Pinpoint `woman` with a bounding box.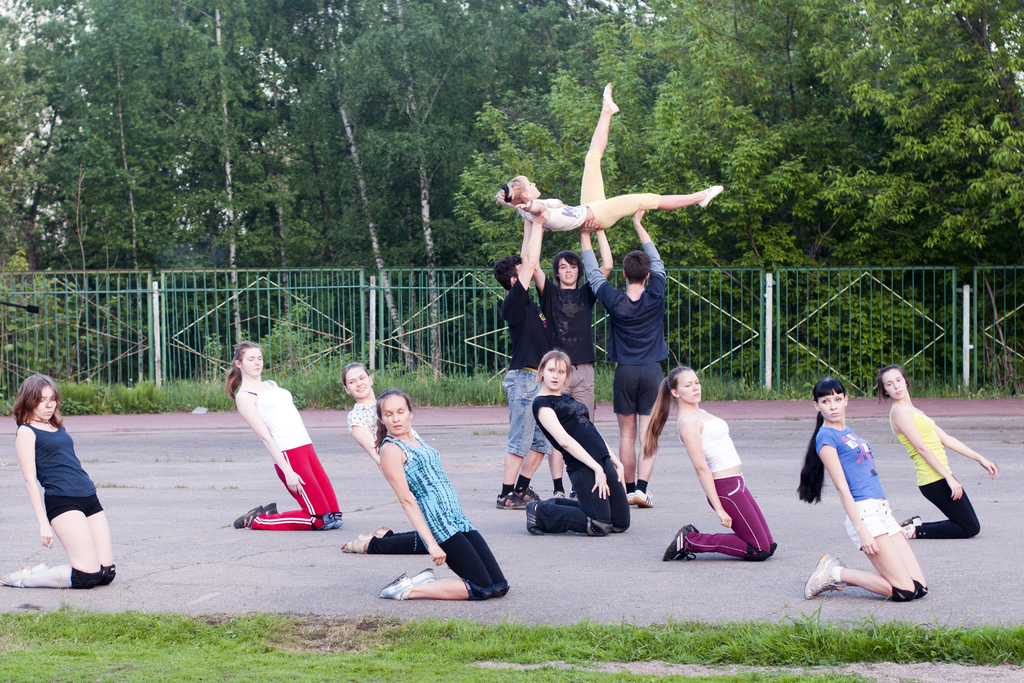
874,355,1002,534.
